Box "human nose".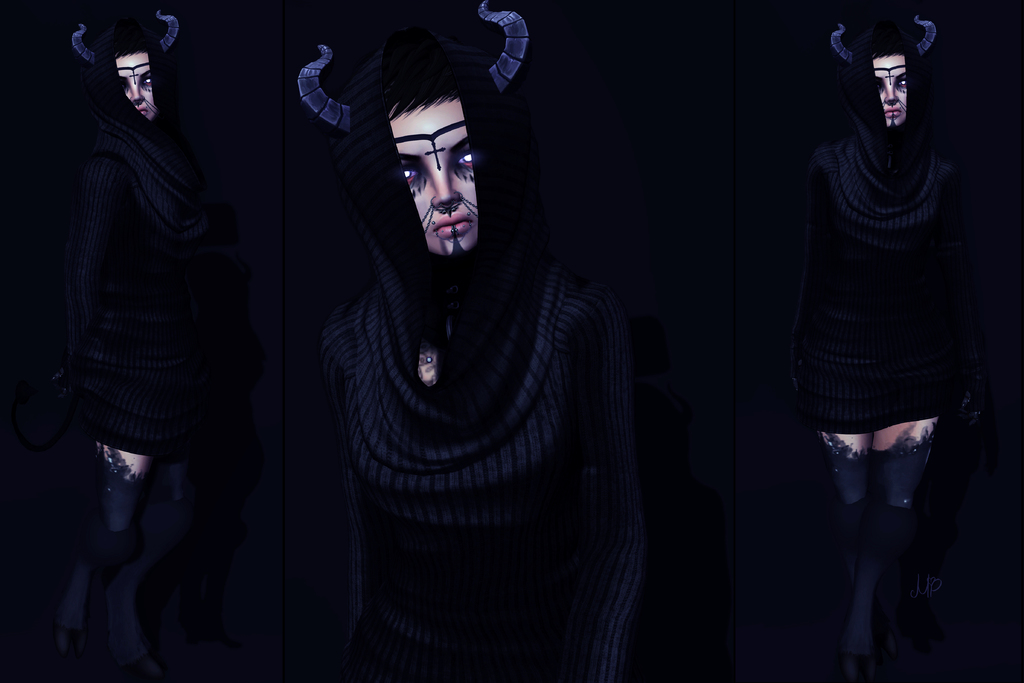
bbox=[883, 78, 900, 102].
